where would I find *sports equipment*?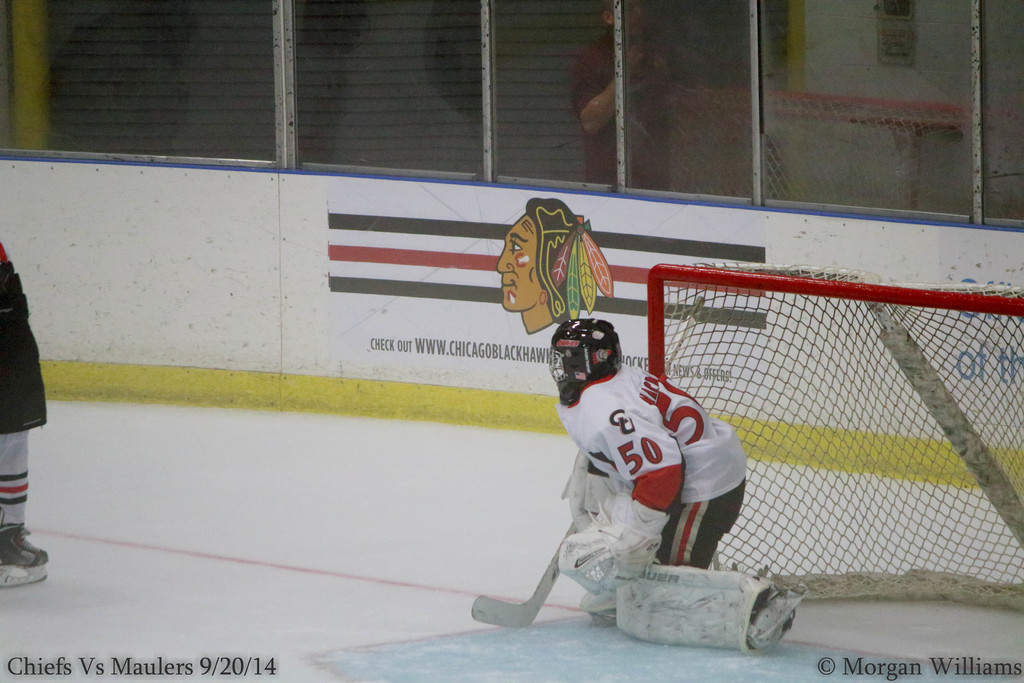
At [left=552, top=488, right=674, bottom=597].
